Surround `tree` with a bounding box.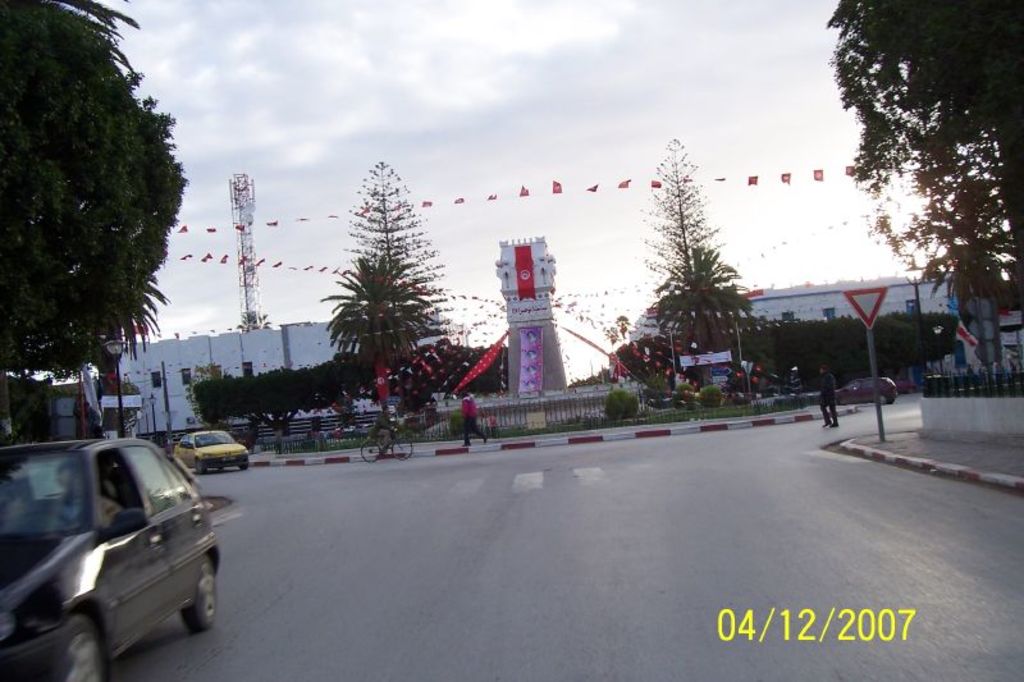
bbox(594, 381, 626, 436).
